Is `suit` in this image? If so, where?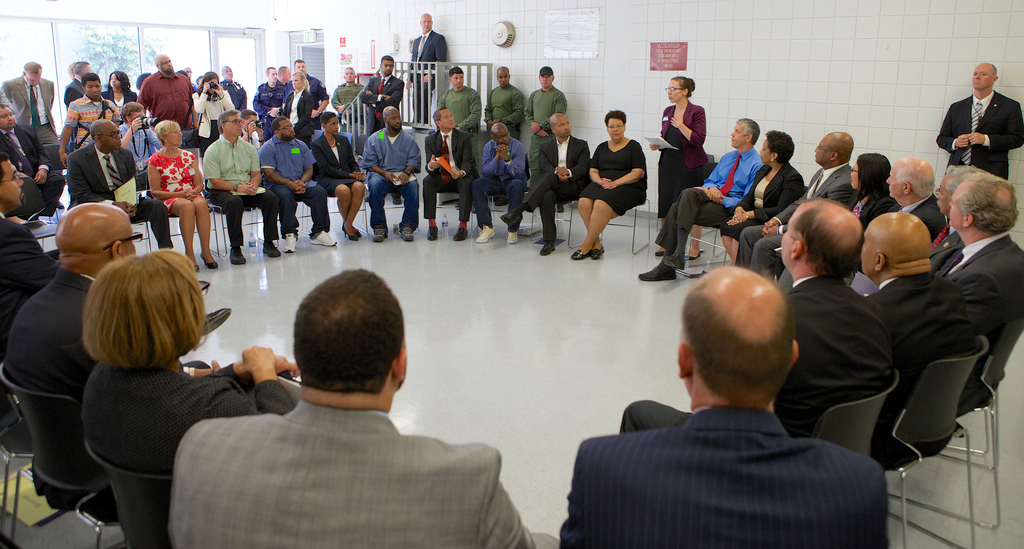
Yes, at crop(358, 76, 405, 199).
